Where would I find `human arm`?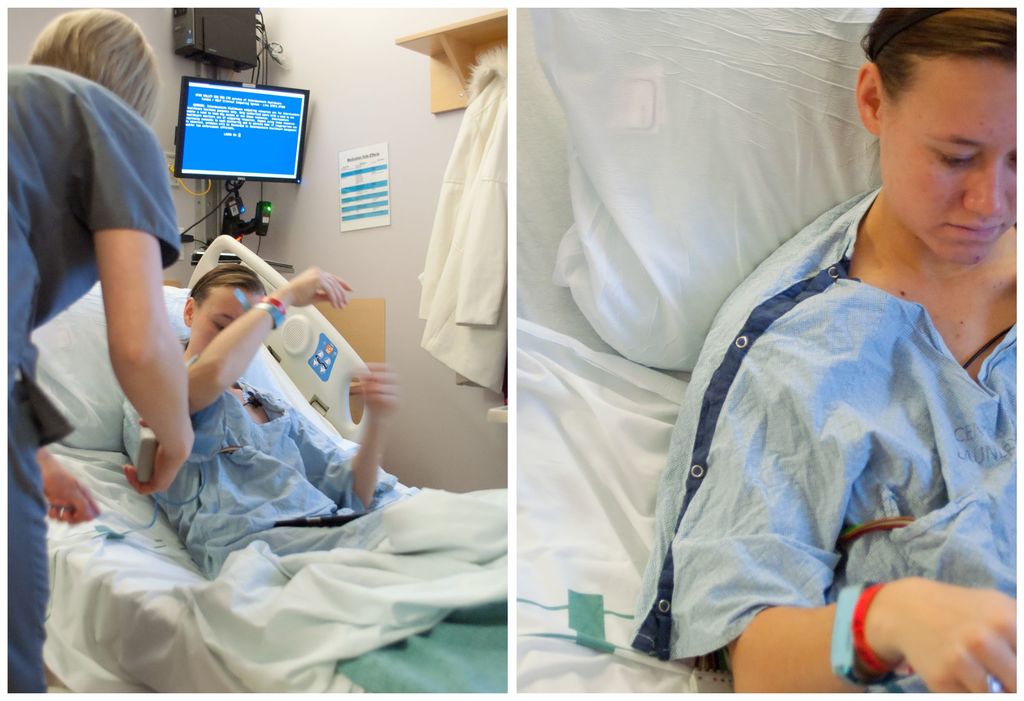
At left=33, top=437, right=99, bottom=530.
